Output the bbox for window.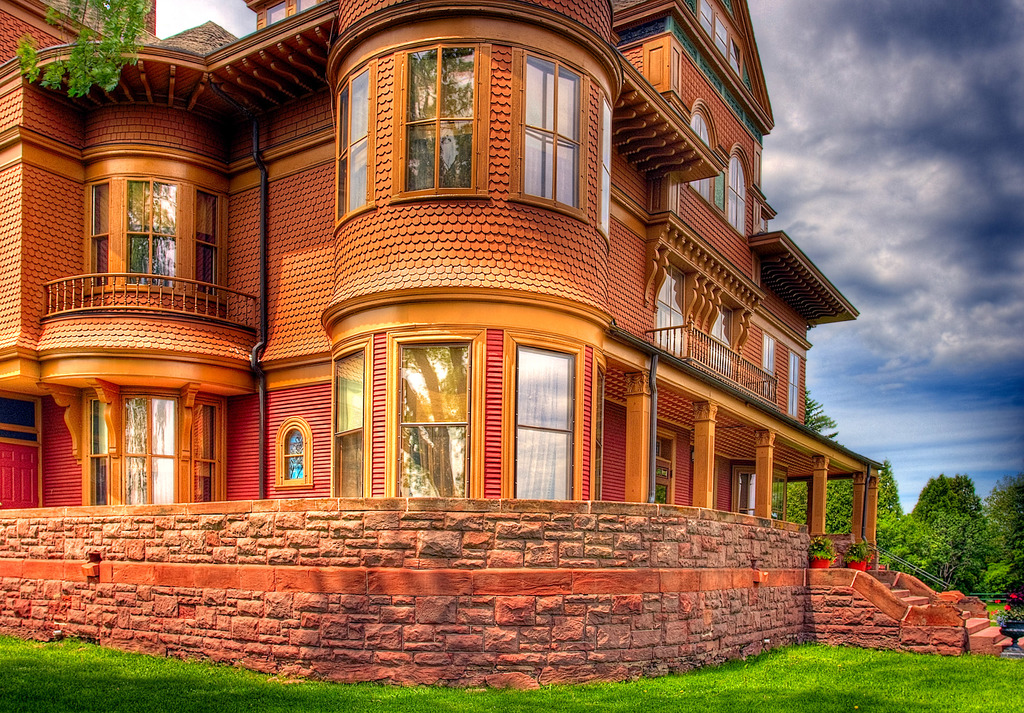
bbox=(728, 464, 793, 519).
